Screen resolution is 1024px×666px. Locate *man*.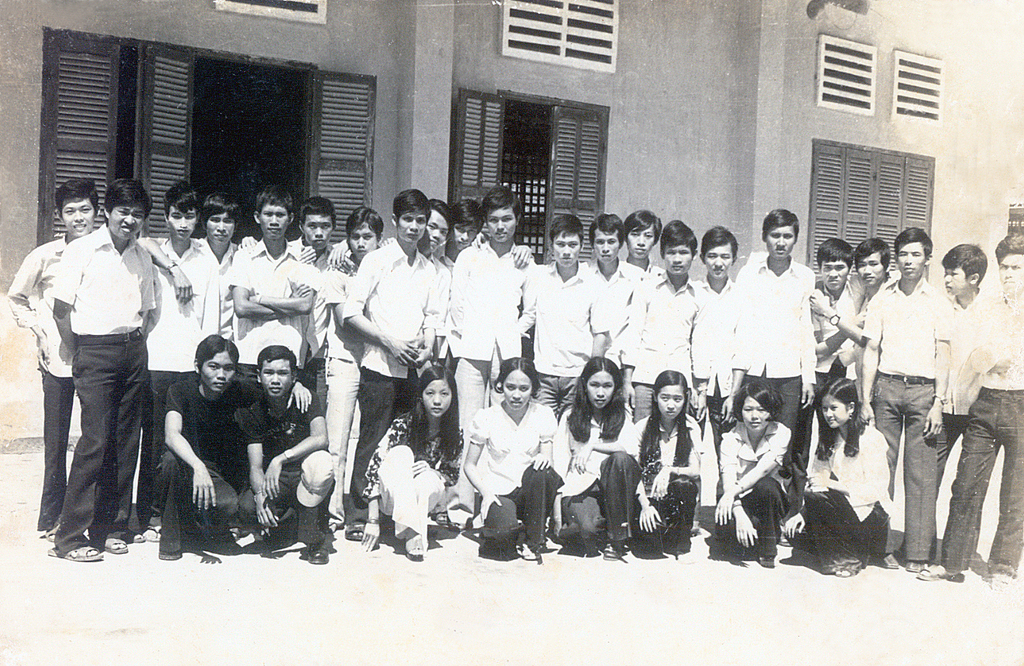
9 164 103 535.
